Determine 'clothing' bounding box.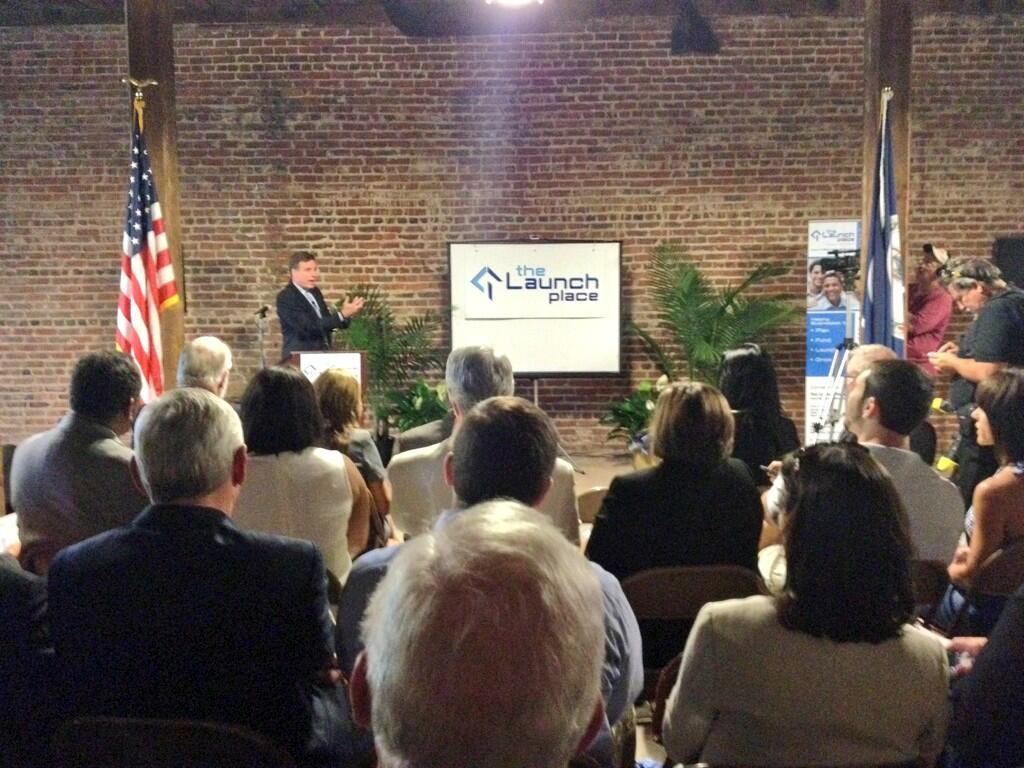
Determined: select_region(770, 445, 970, 555).
